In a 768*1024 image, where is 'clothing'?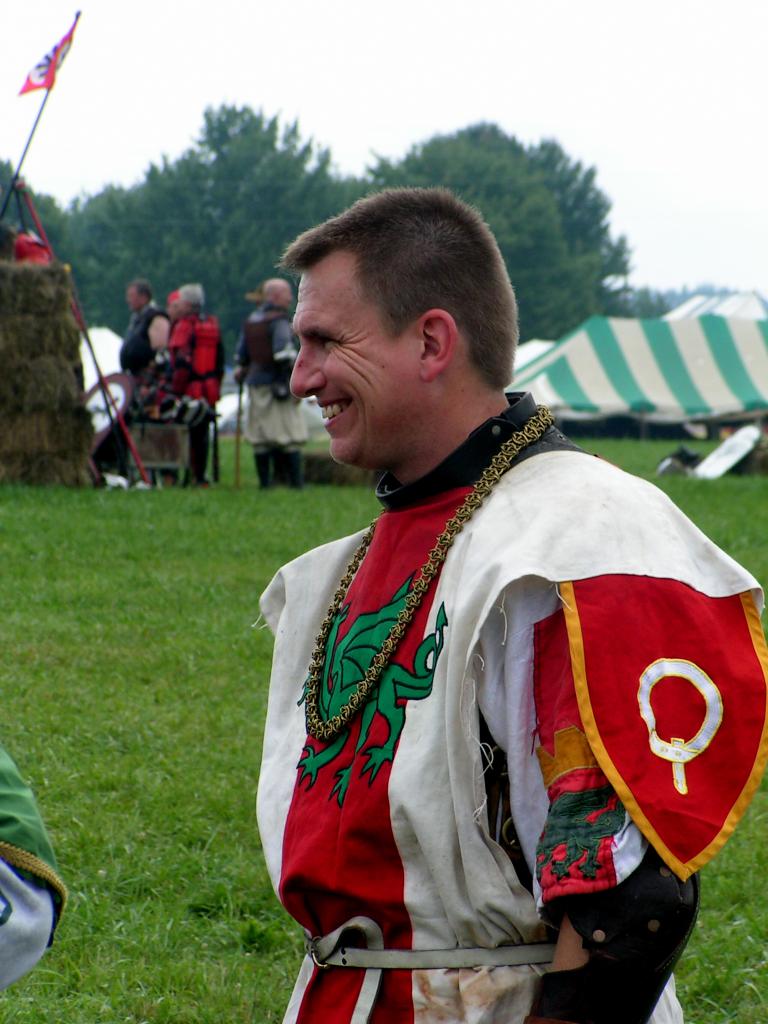
{"left": 257, "top": 393, "right": 767, "bottom": 1023}.
